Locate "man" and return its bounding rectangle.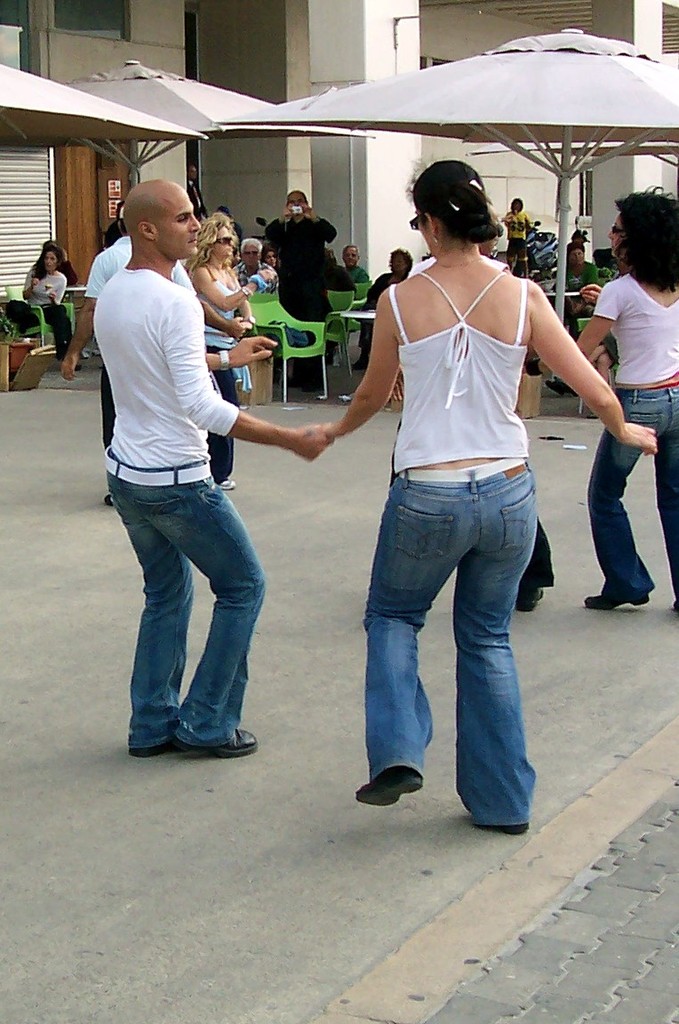
box(340, 244, 373, 286).
